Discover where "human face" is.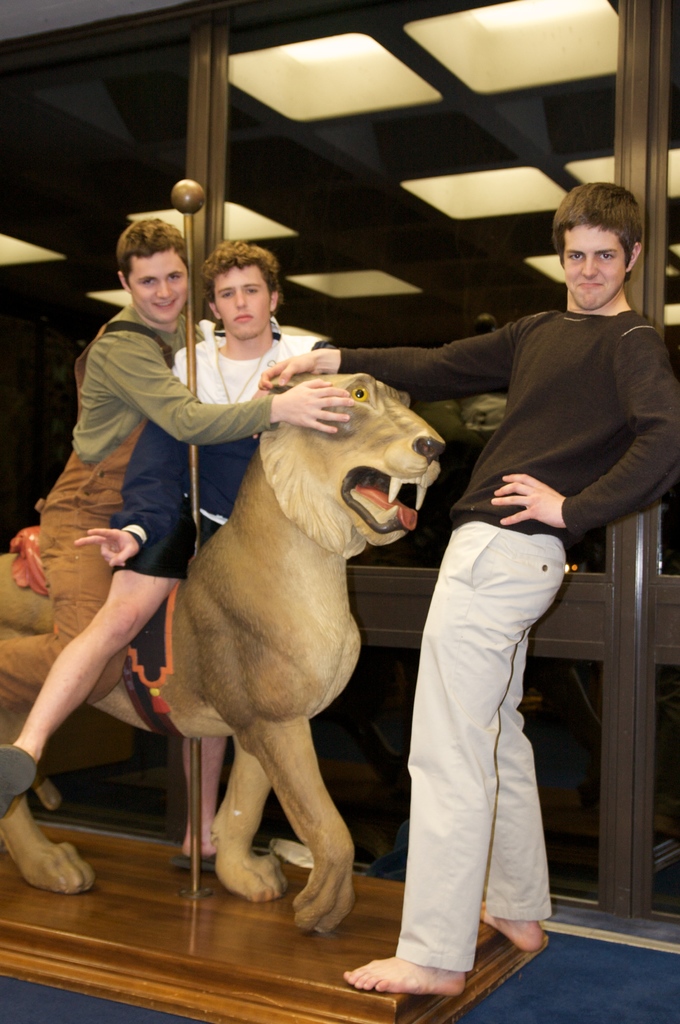
Discovered at (212,259,271,342).
